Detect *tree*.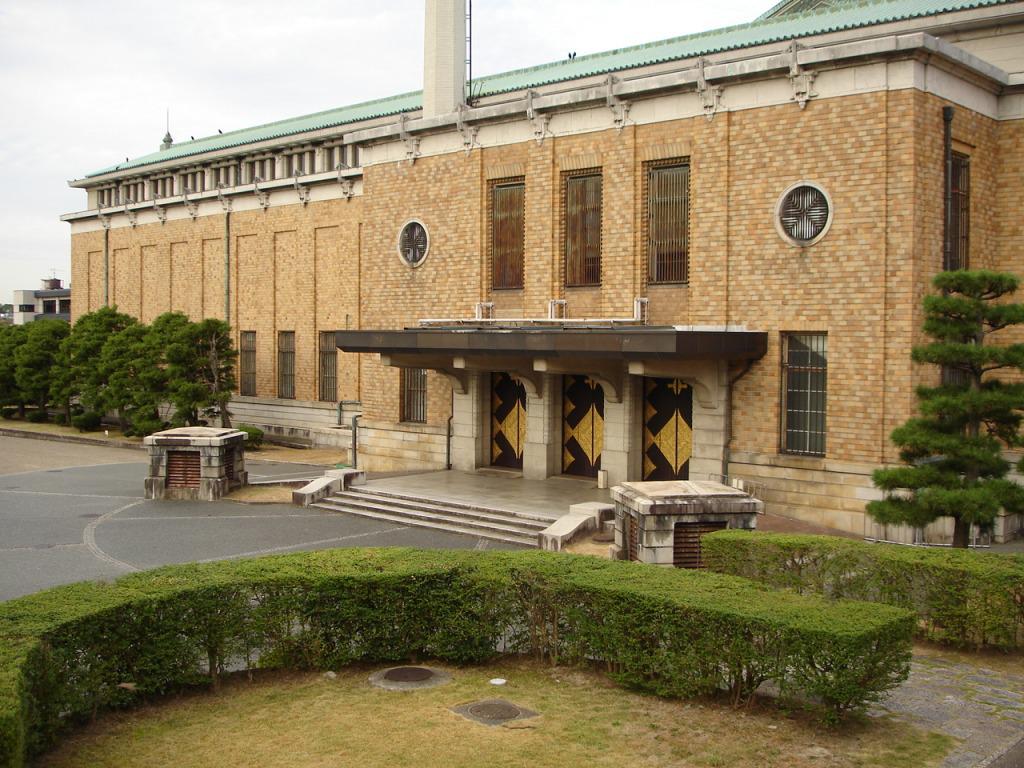
Detected at 0/320/31/416.
